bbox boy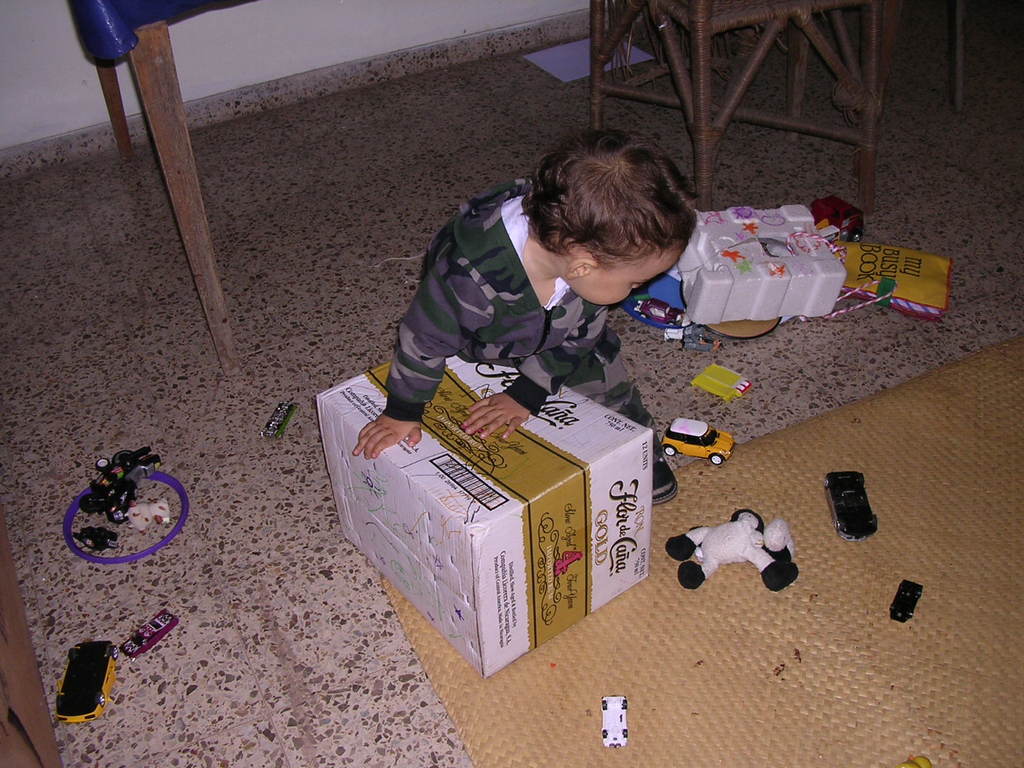
x1=329, y1=132, x2=709, y2=509
